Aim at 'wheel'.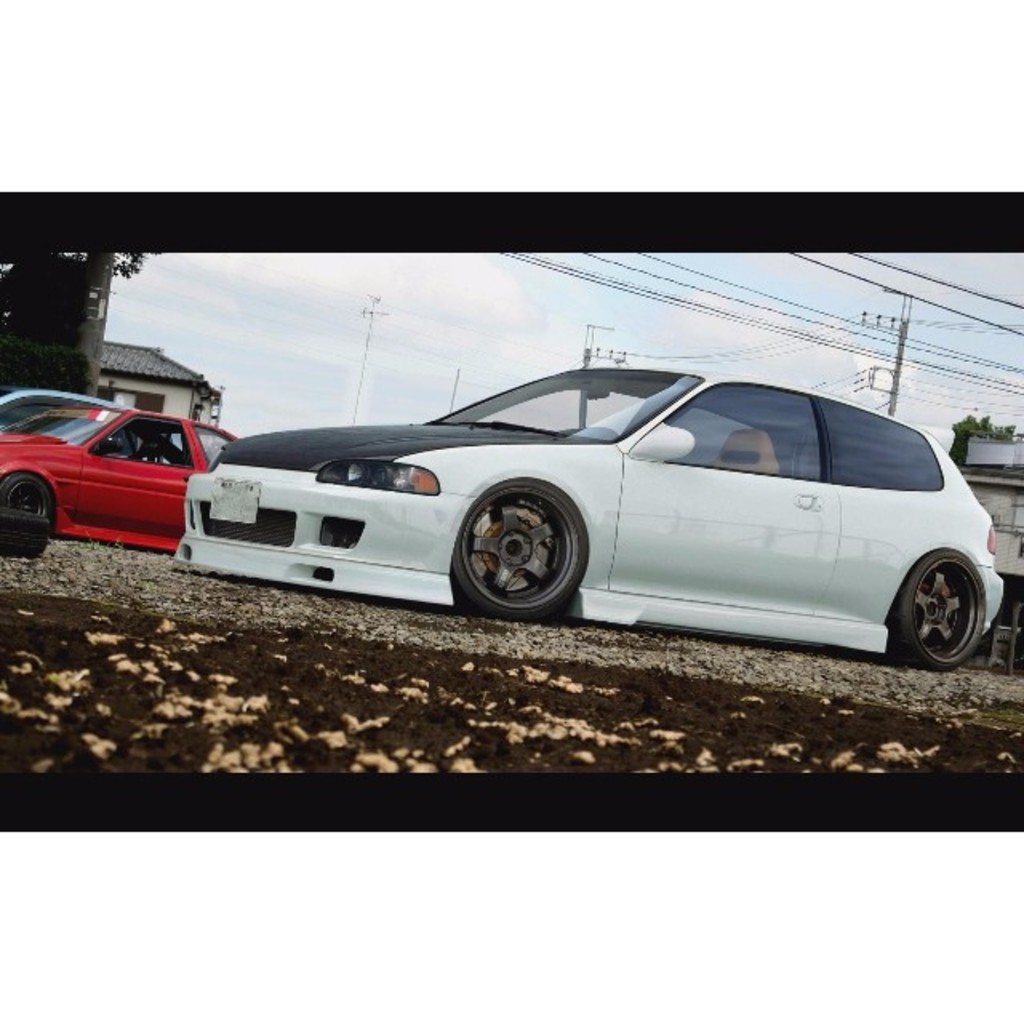
Aimed at 888, 549, 990, 670.
